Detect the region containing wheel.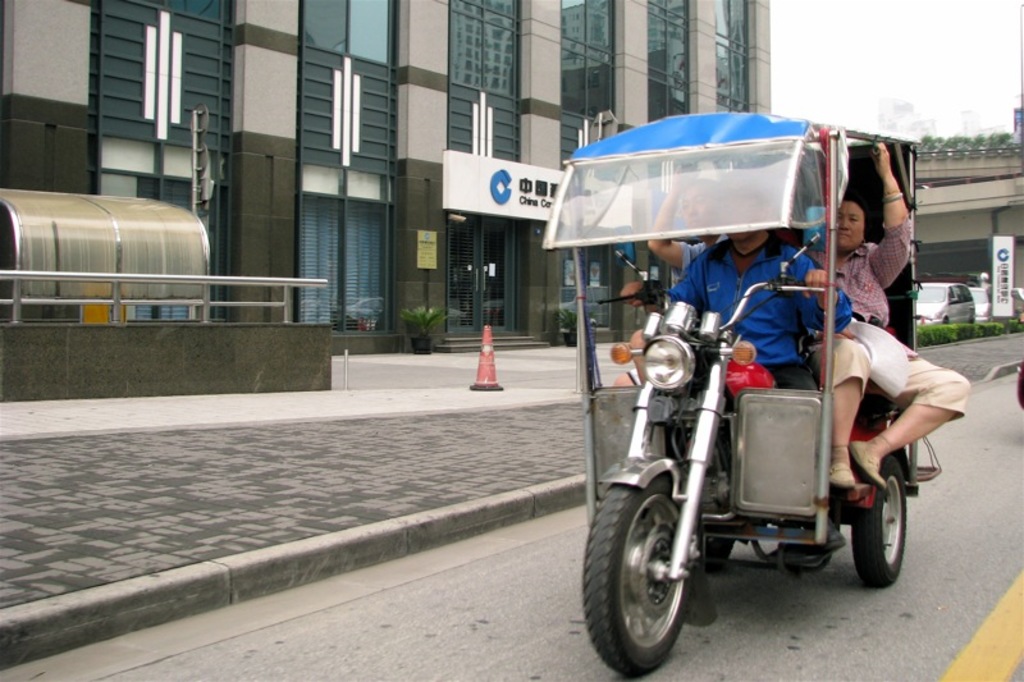
<region>596, 472, 719, 665</region>.
